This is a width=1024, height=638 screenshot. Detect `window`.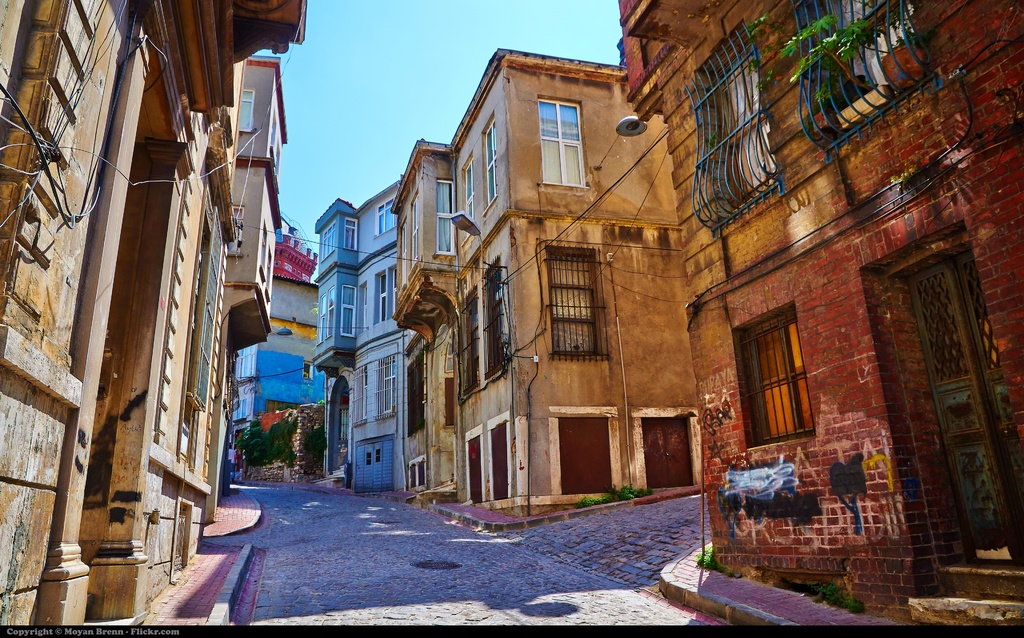
select_region(439, 113, 501, 254).
